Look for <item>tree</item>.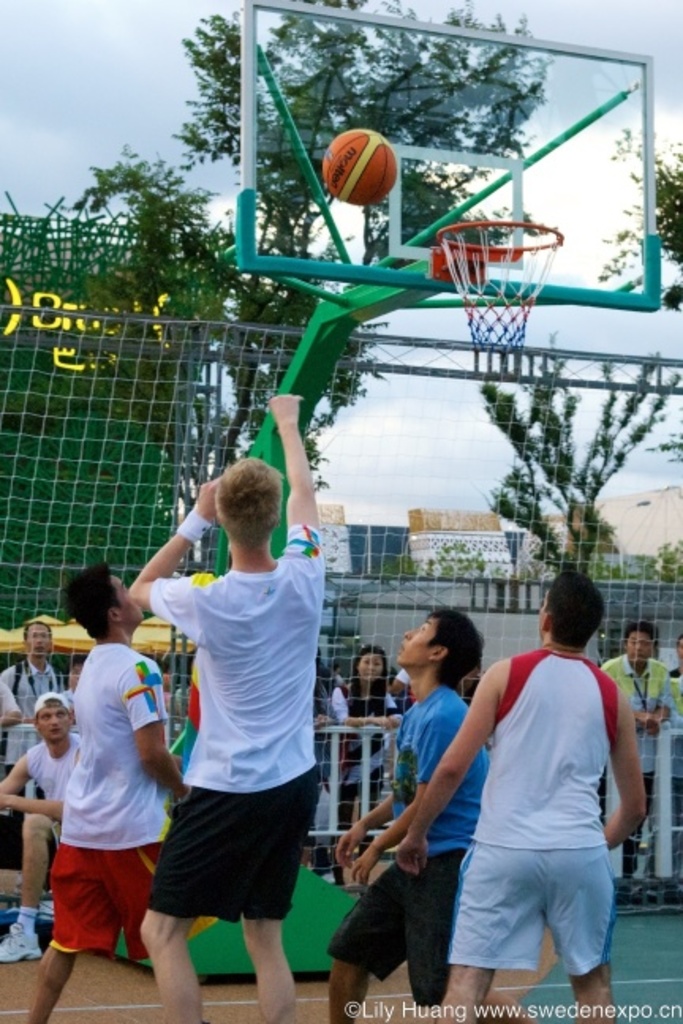
Found: bbox=(417, 322, 675, 604).
